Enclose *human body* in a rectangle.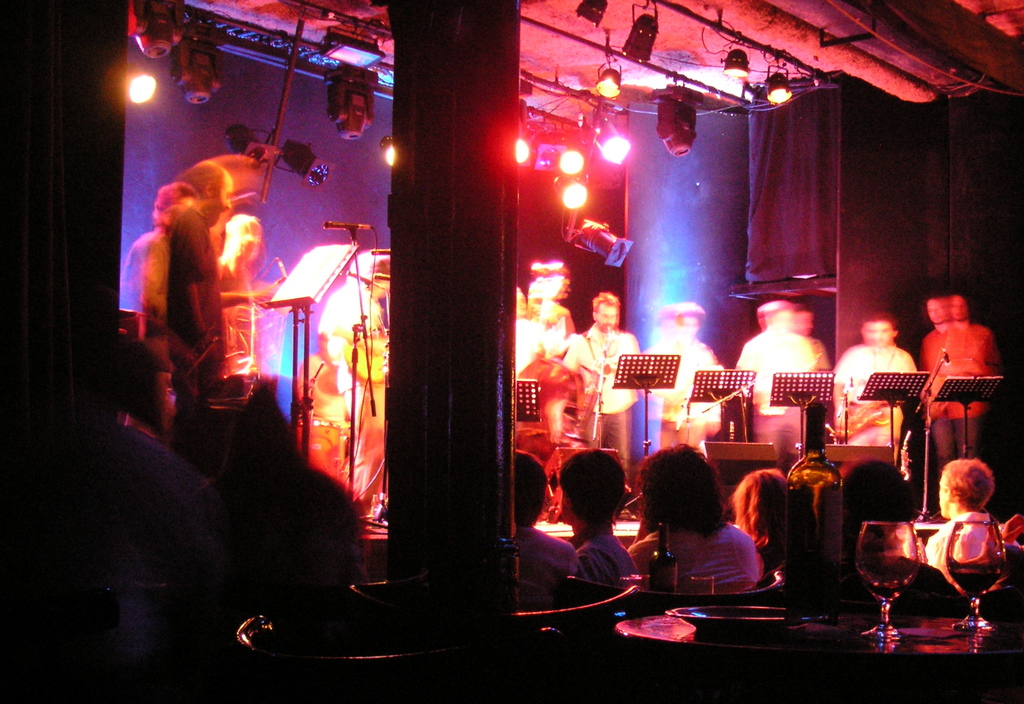
pyautogui.locateOnScreen(646, 301, 726, 457).
